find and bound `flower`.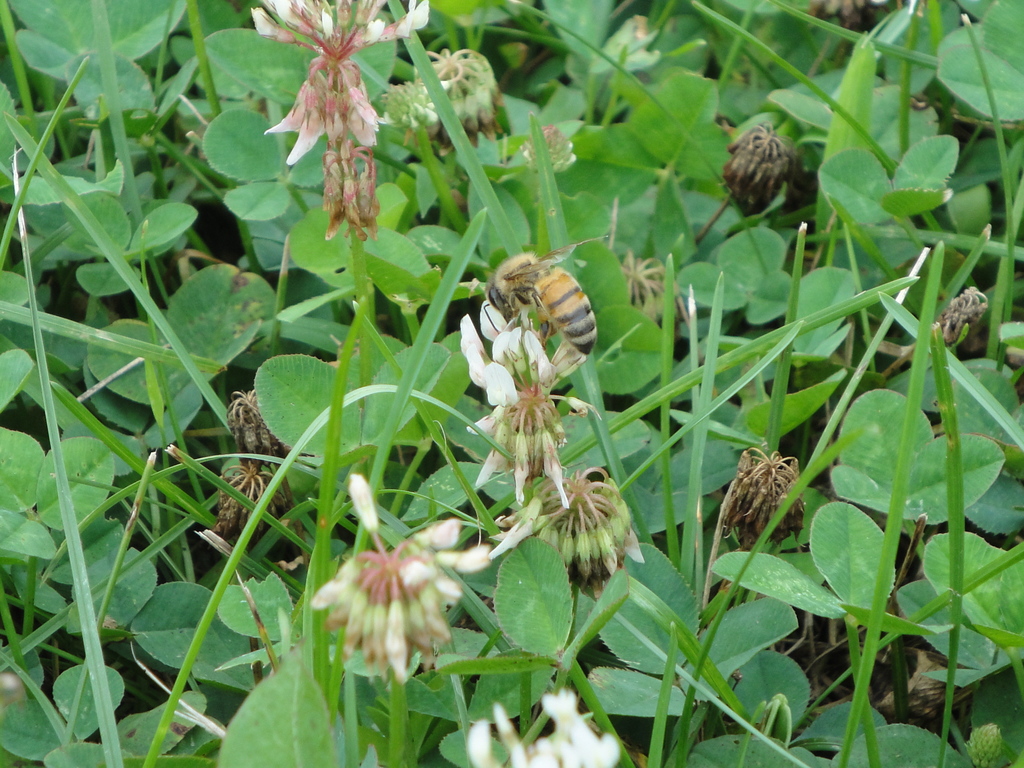
Bound: bbox(306, 468, 501, 685).
